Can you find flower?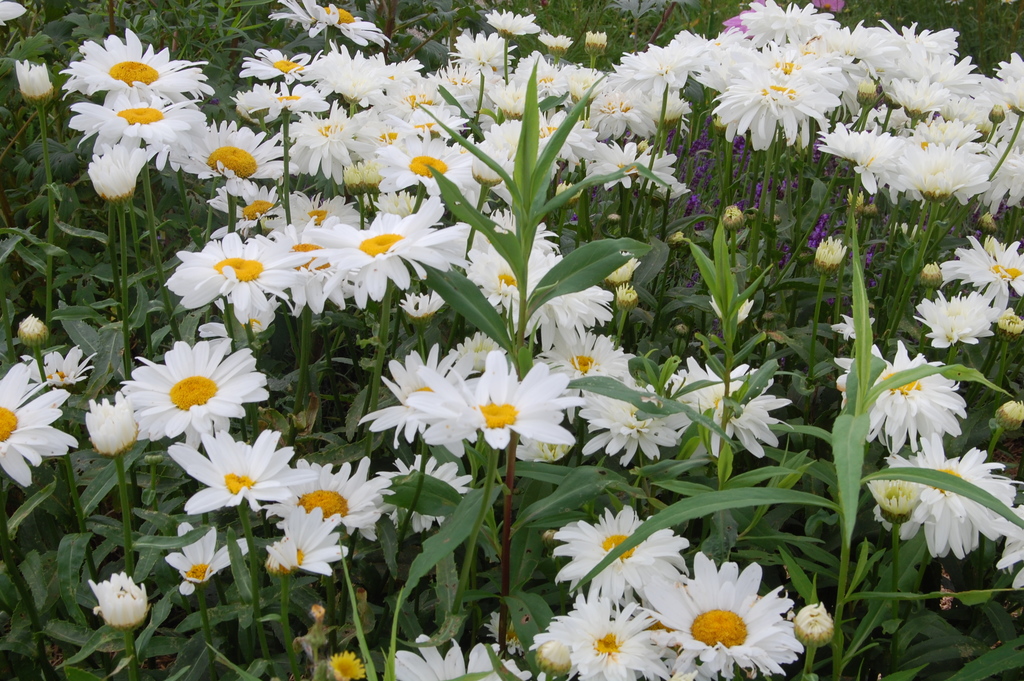
Yes, bounding box: <bbox>887, 429, 1023, 565</bbox>.
